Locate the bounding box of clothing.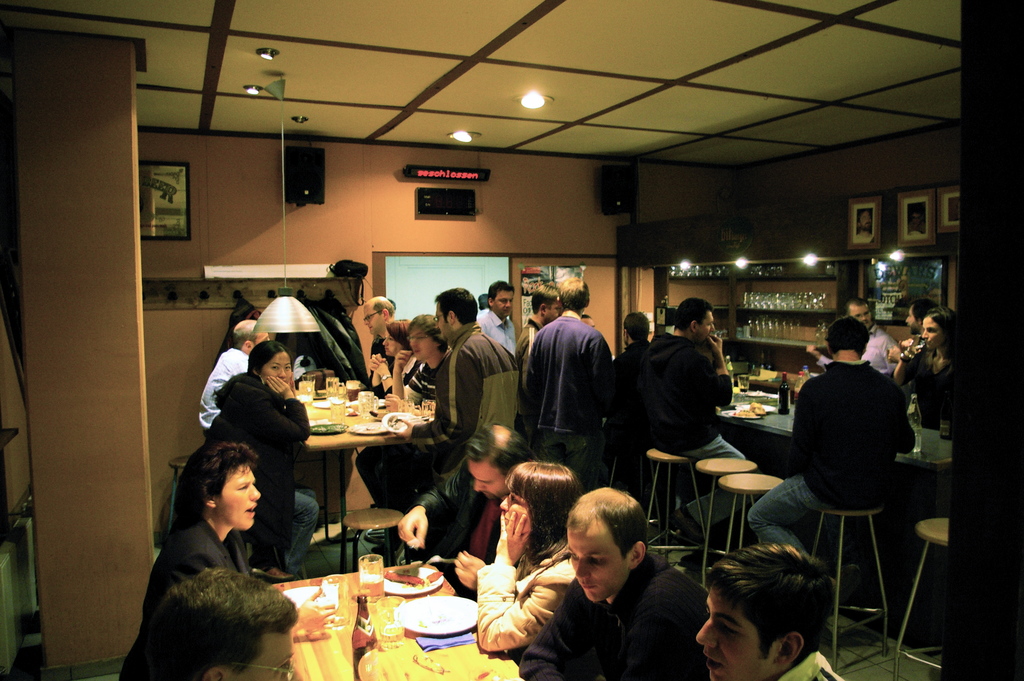
Bounding box: locate(524, 314, 611, 435).
